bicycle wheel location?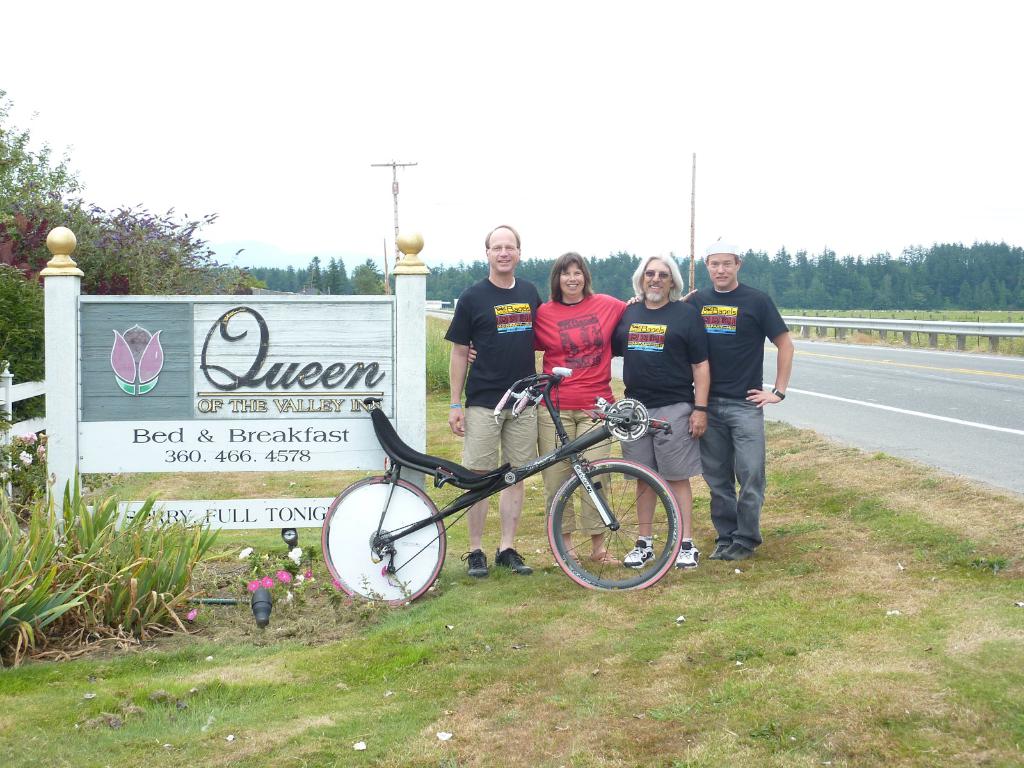
box(317, 474, 447, 611)
